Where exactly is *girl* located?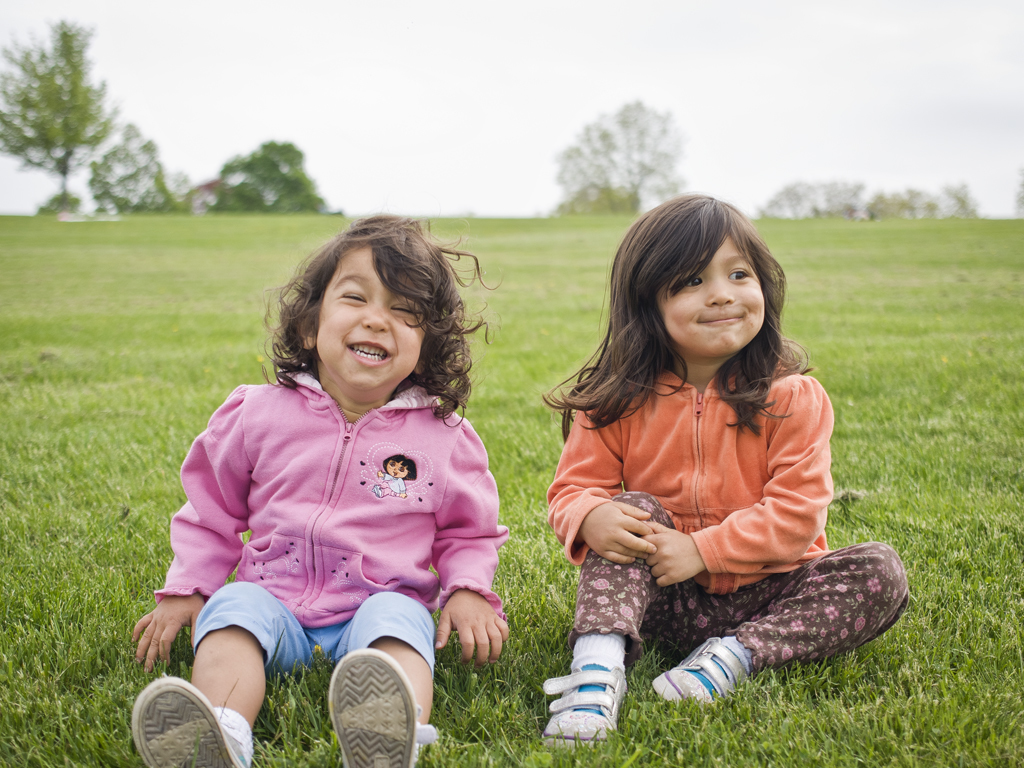
Its bounding box is box(134, 208, 513, 767).
